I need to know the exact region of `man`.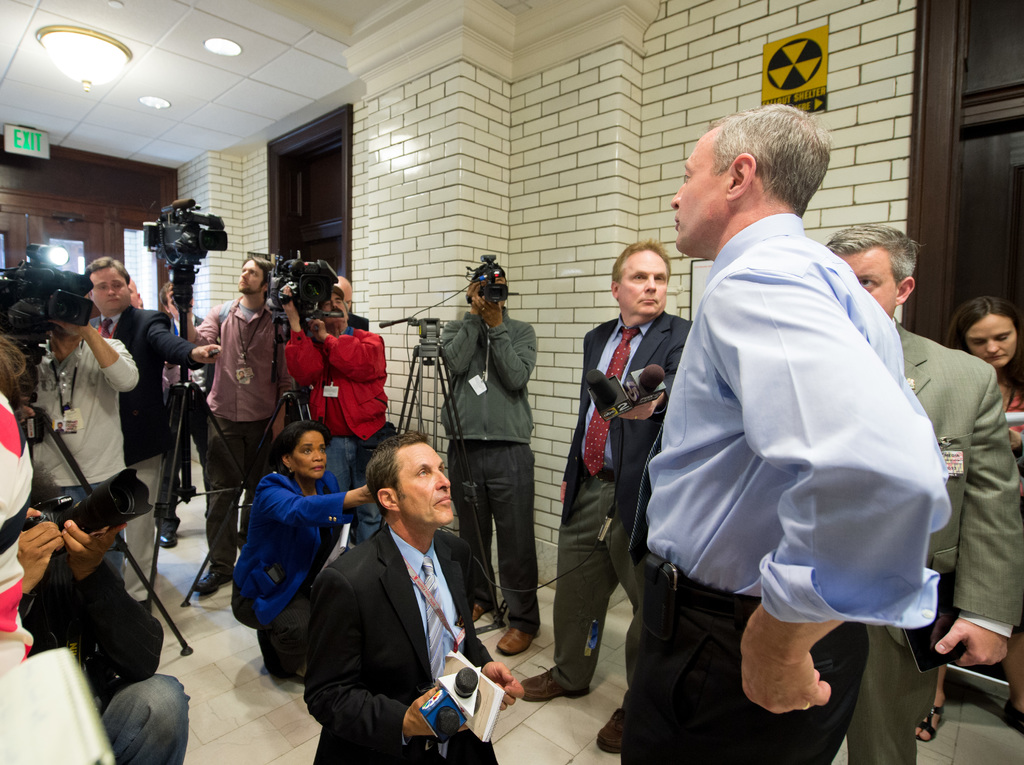
Region: 828 220 1023 764.
